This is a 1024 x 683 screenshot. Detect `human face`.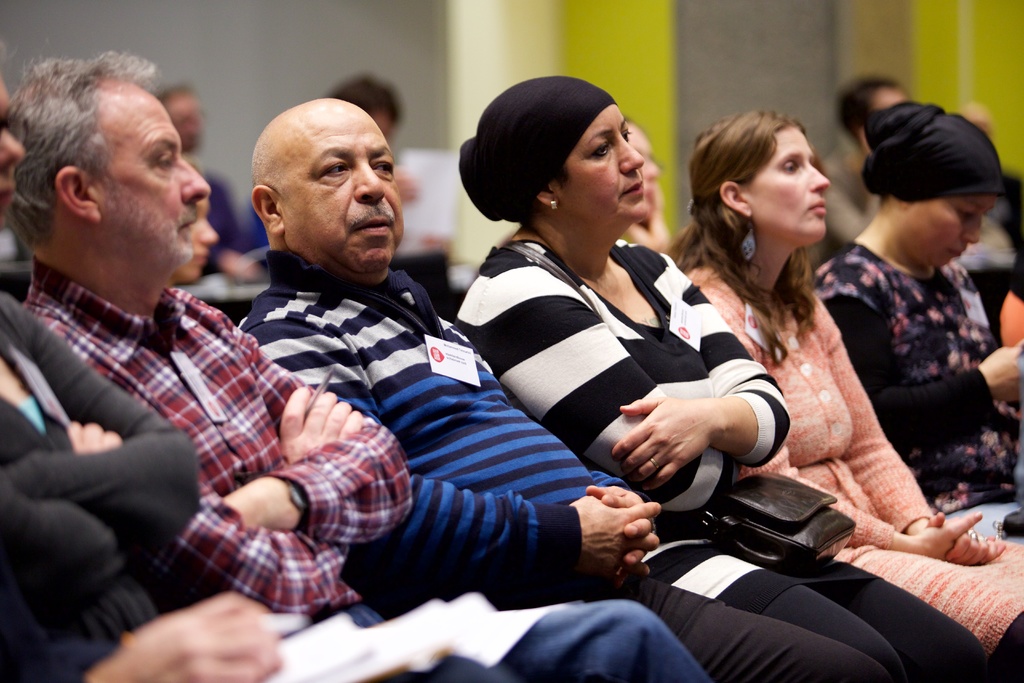
{"x1": 907, "y1": 186, "x2": 998, "y2": 268}.
